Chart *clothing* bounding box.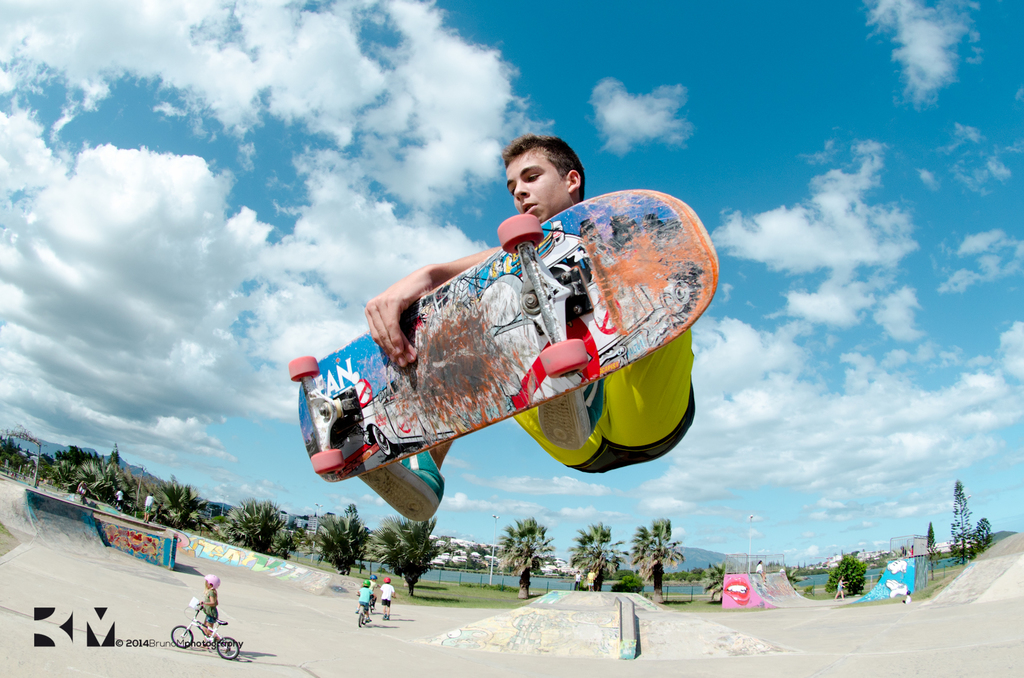
Charted: x1=357 y1=583 x2=369 y2=611.
